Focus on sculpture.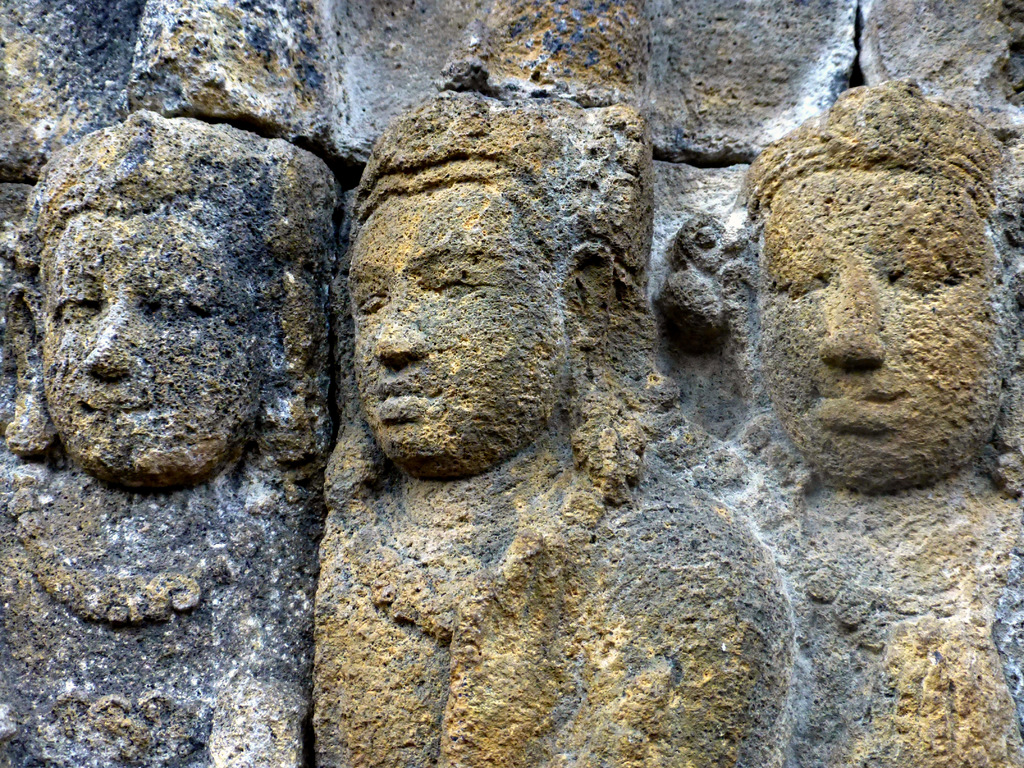
Focused at <bbox>684, 94, 1023, 767</bbox>.
